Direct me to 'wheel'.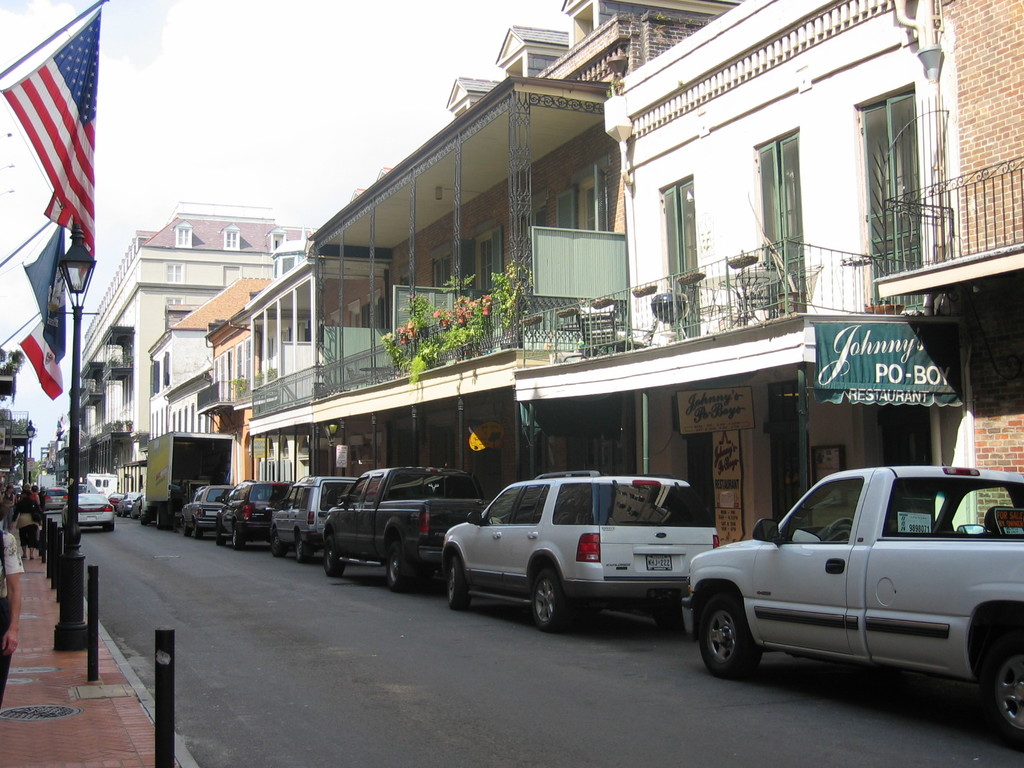
Direction: (x1=182, y1=520, x2=189, y2=536).
